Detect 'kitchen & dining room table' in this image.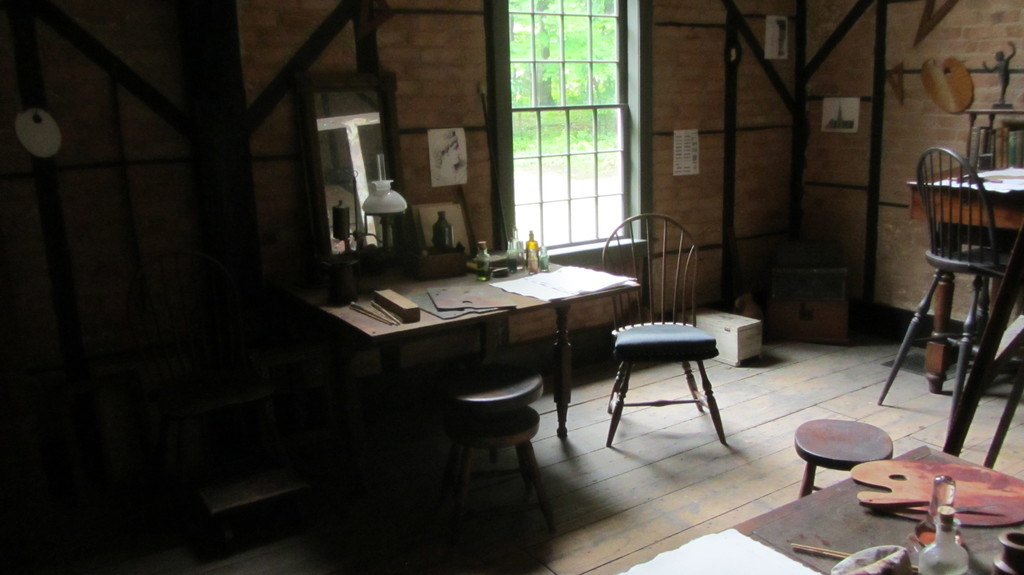
Detection: detection(307, 236, 680, 432).
